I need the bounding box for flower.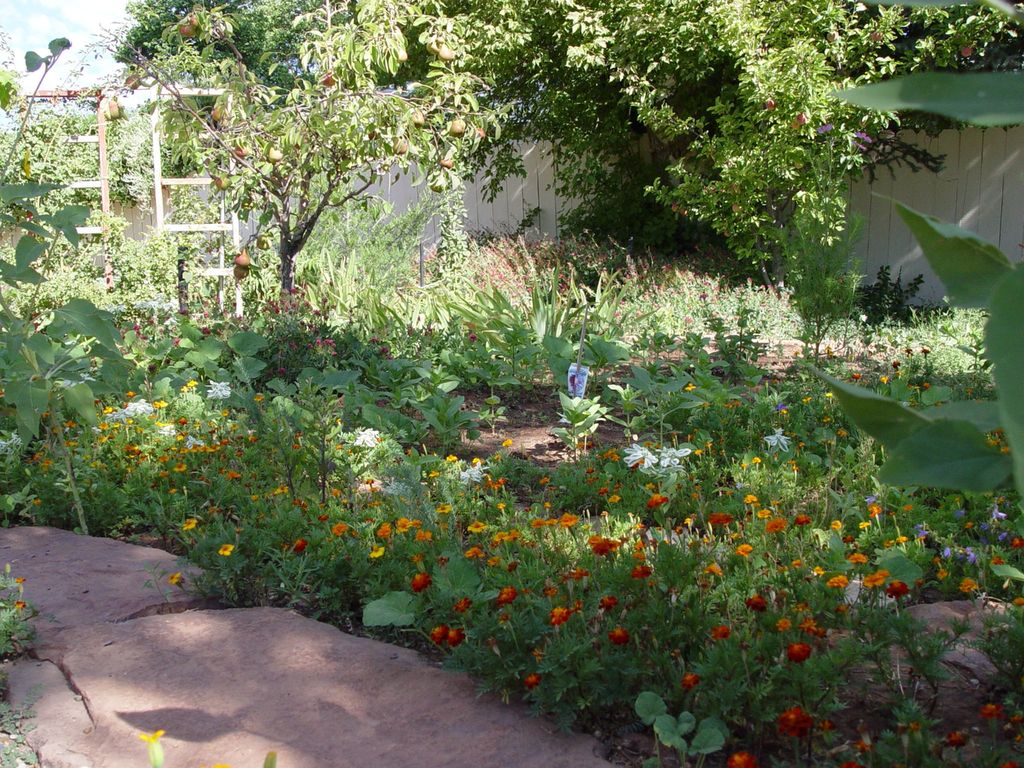
Here it is: [x1=710, y1=511, x2=731, y2=526].
